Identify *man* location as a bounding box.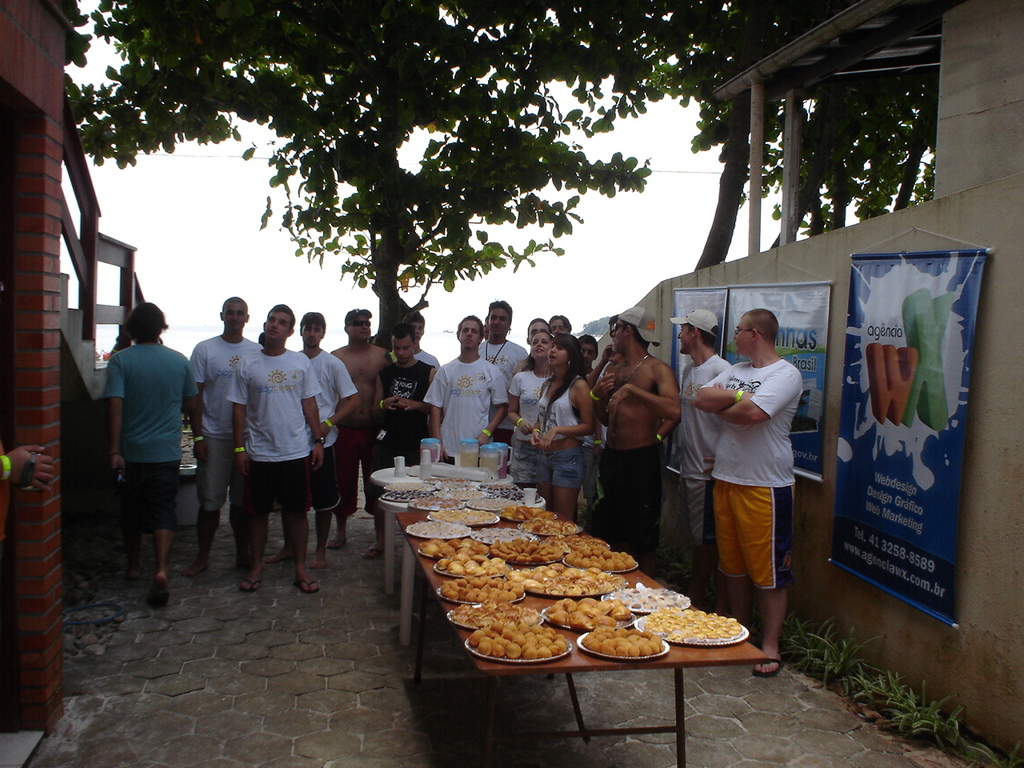
bbox(691, 310, 807, 681).
